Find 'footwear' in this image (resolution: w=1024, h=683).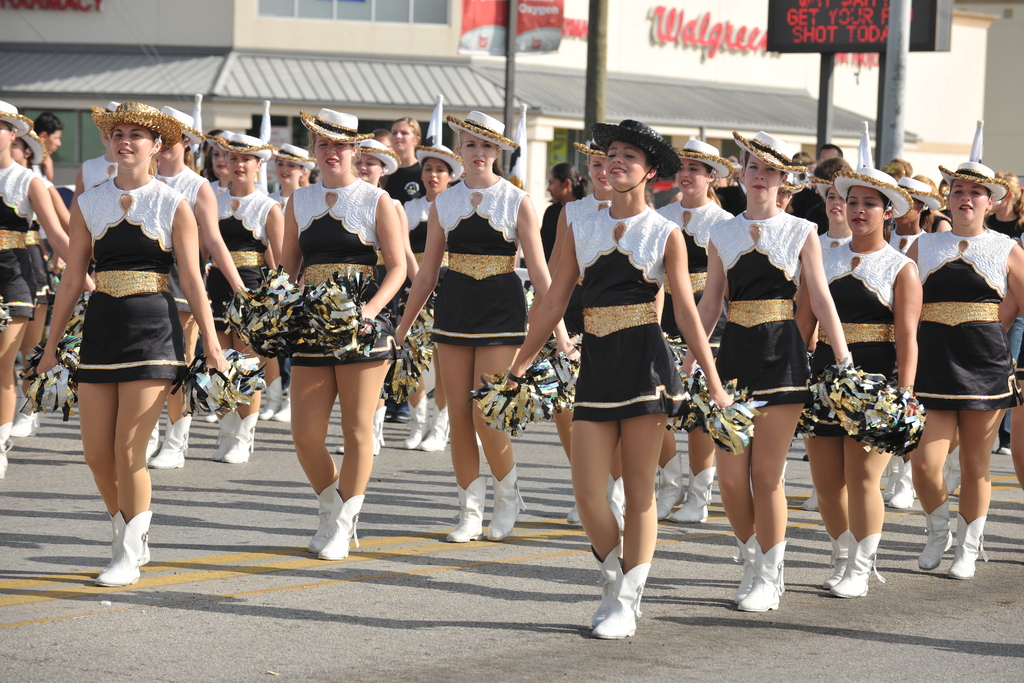
{"left": 490, "top": 465, "right": 525, "bottom": 541}.
